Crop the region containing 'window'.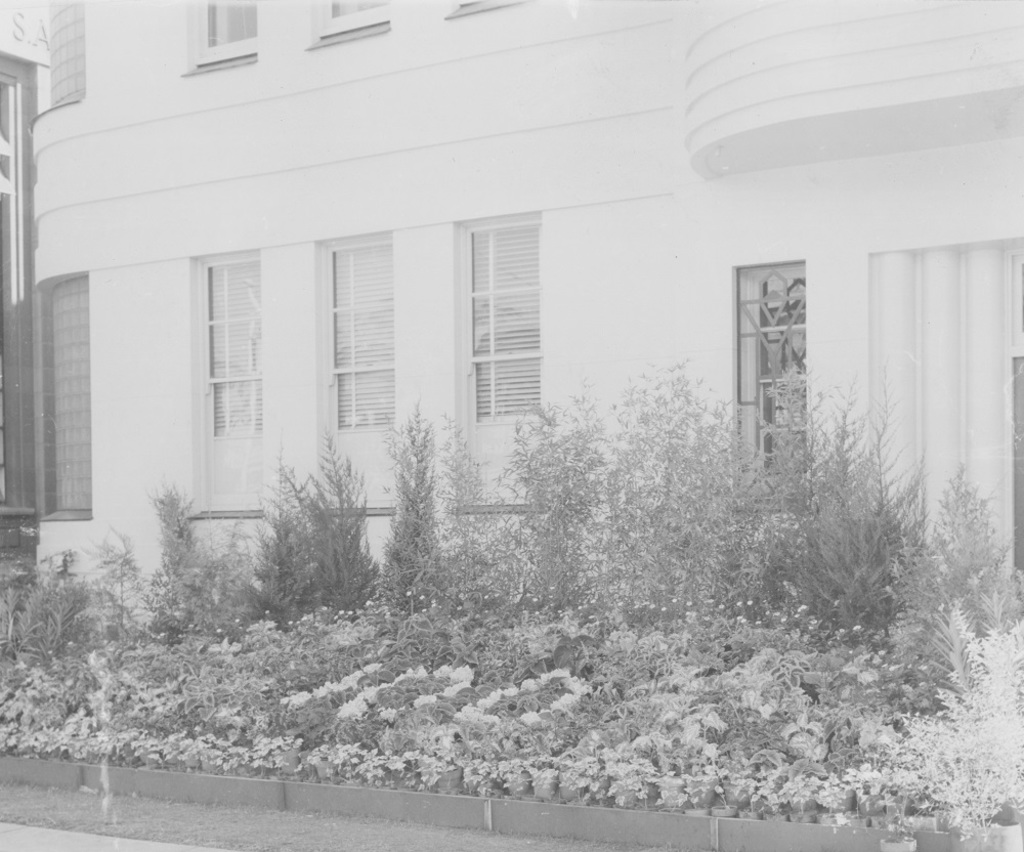
Crop region: pyautogui.locateOnScreen(28, 267, 92, 519).
